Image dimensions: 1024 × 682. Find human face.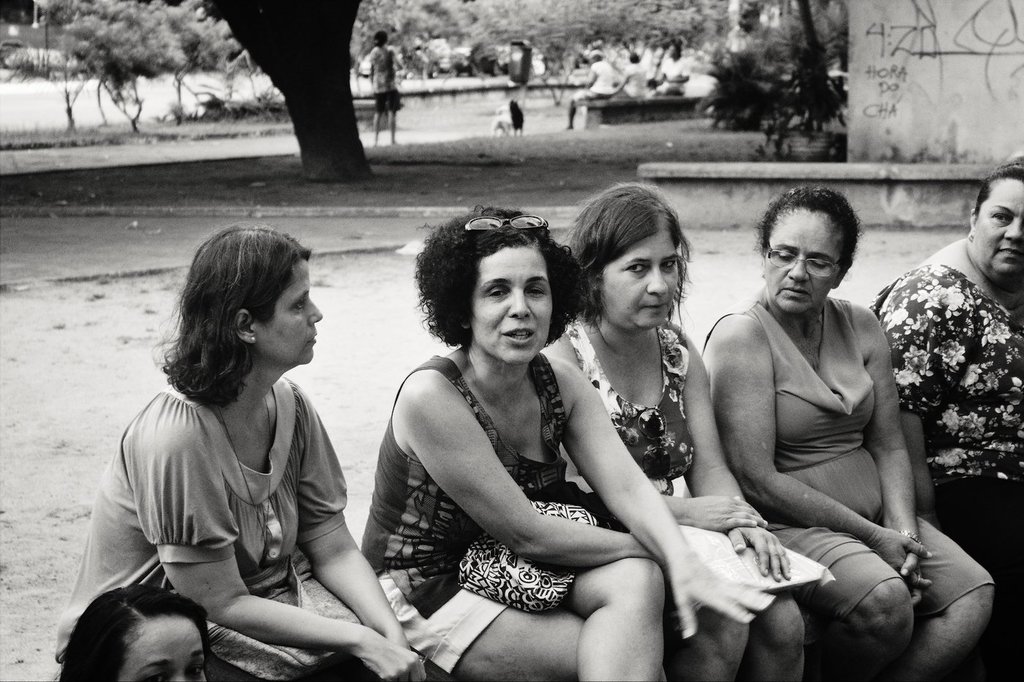
select_region(968, 178, 1023, 280).
